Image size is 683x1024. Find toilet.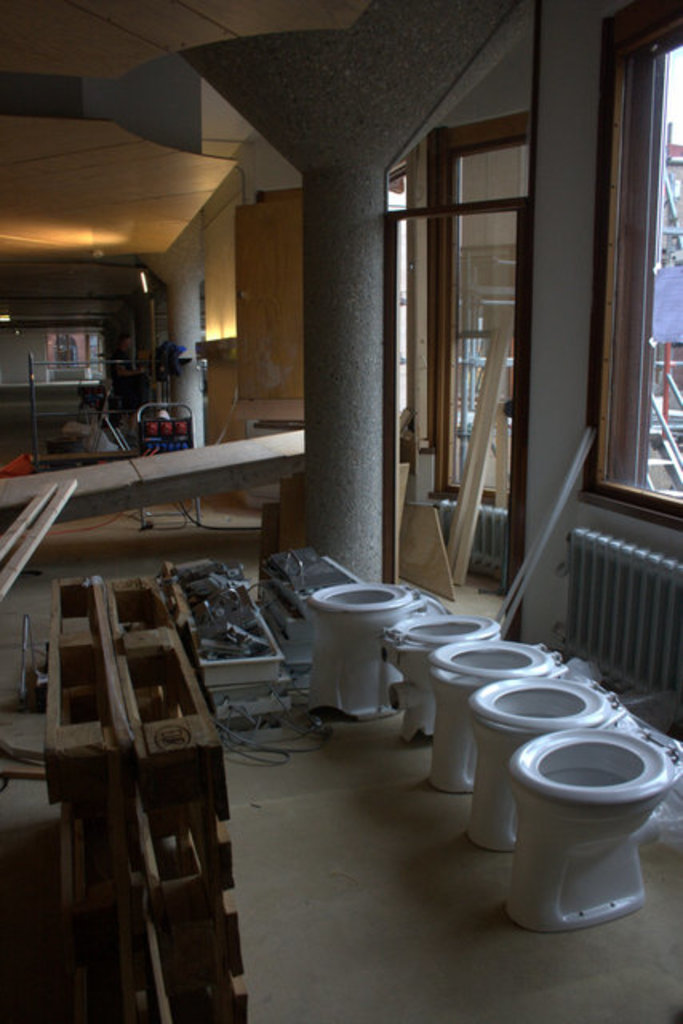
<bbox>469, 674, 625, 856</bbox>.
